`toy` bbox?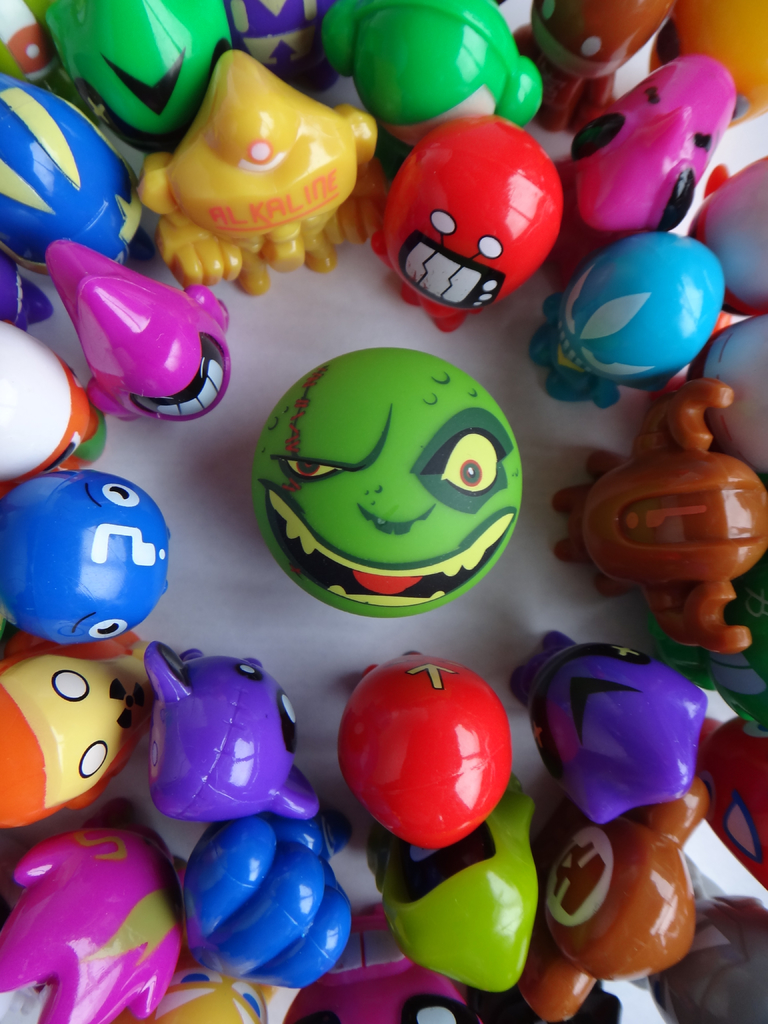
box(313, 0, 544, 152)
